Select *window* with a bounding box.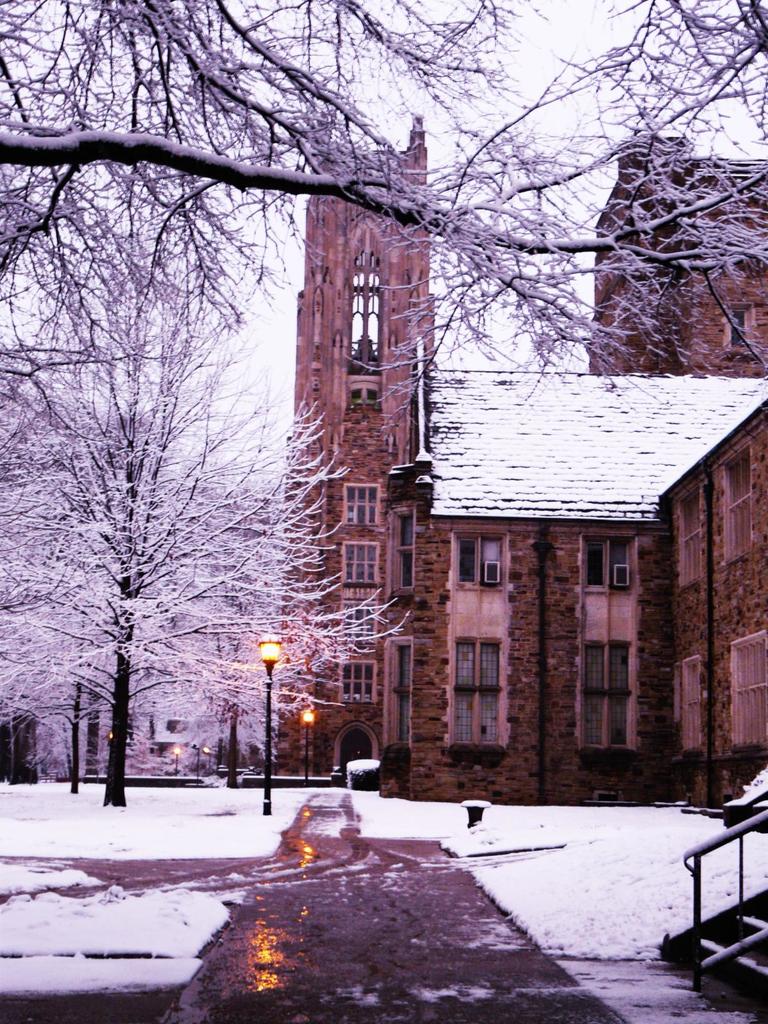
478:639:508:688.
